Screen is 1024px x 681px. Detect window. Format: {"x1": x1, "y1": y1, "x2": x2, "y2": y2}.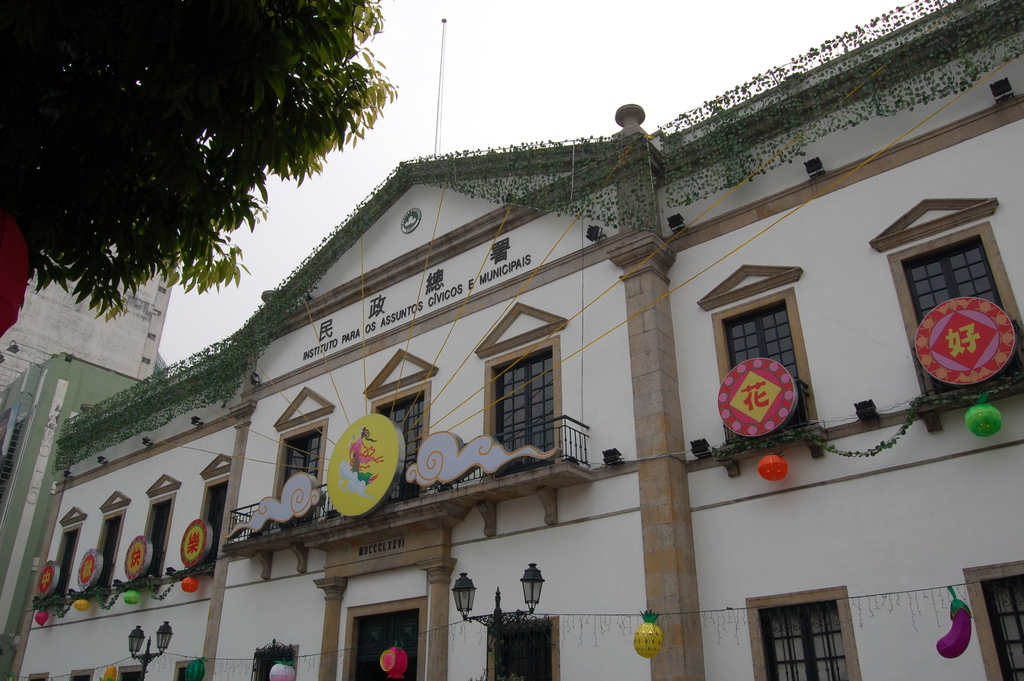
{"x1": 981, "y1": 577, "x2": 1023, "y2": 680}.
